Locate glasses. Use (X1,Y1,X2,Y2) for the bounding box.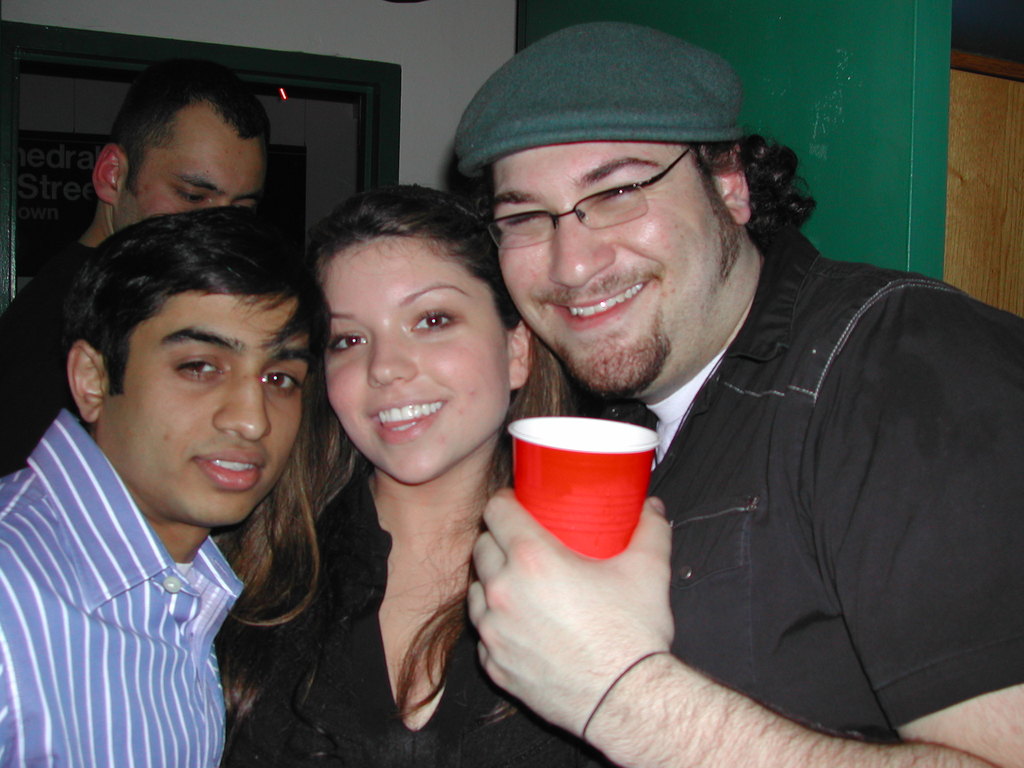
(469,154,737,241).
